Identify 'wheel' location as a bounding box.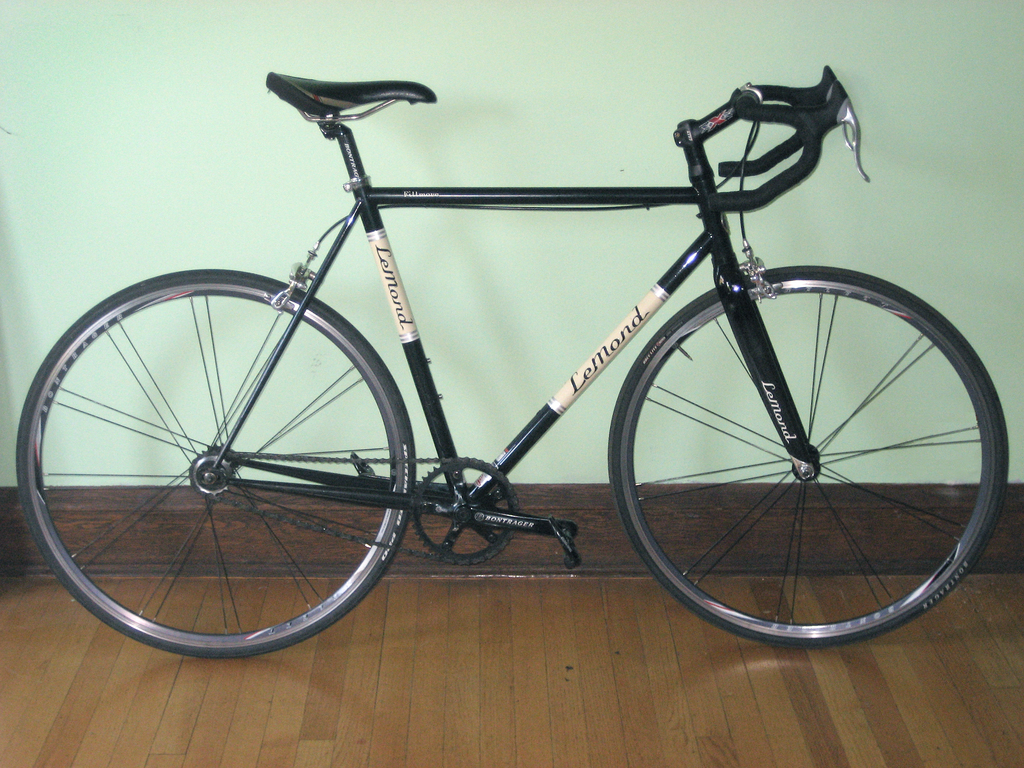
detection(46, 269, 402, 667).
